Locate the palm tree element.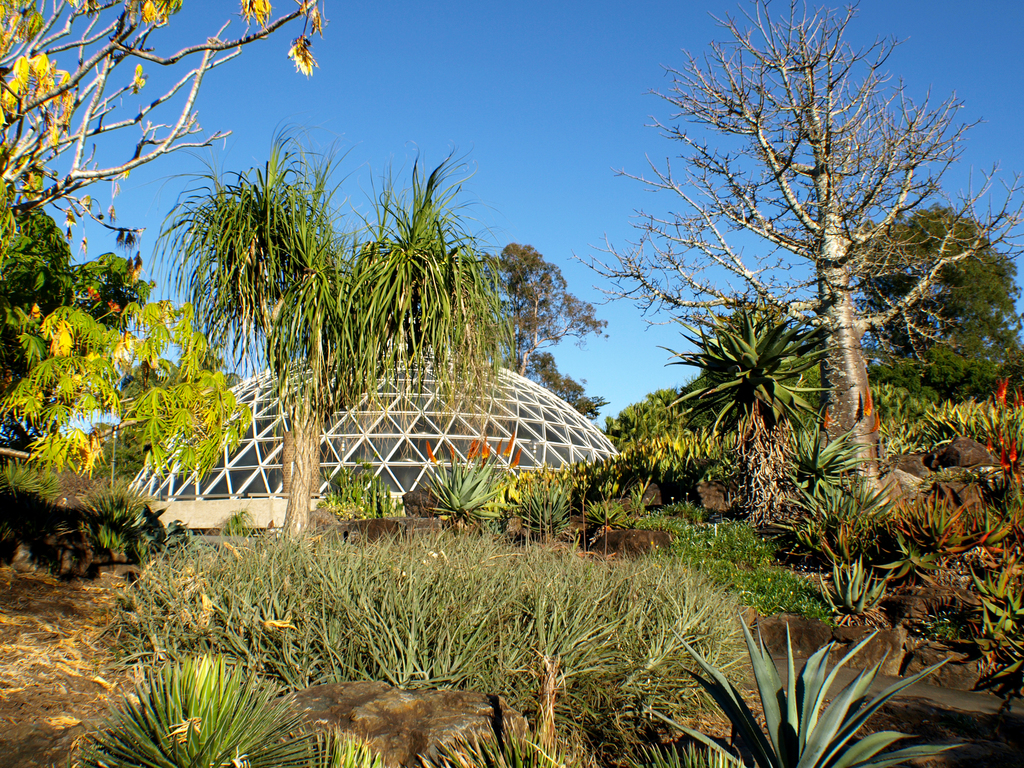
Element bbox: (x1=298, y1=211, x2=484, y2=529).
